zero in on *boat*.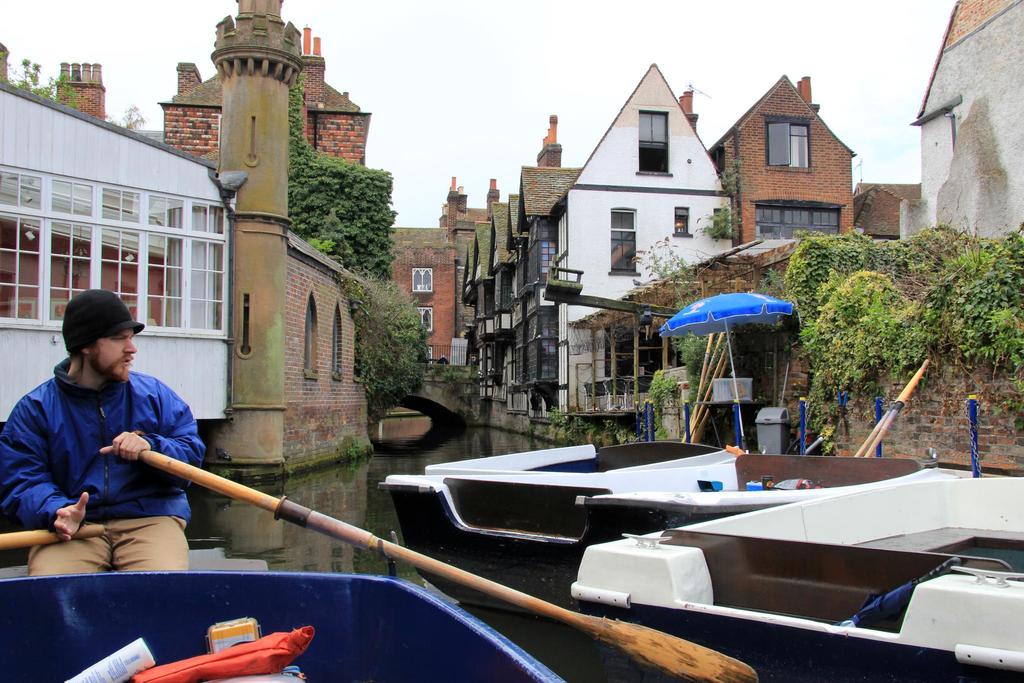
Zeroed in: <bbox>0, 458, 764, 682</bbox>.
